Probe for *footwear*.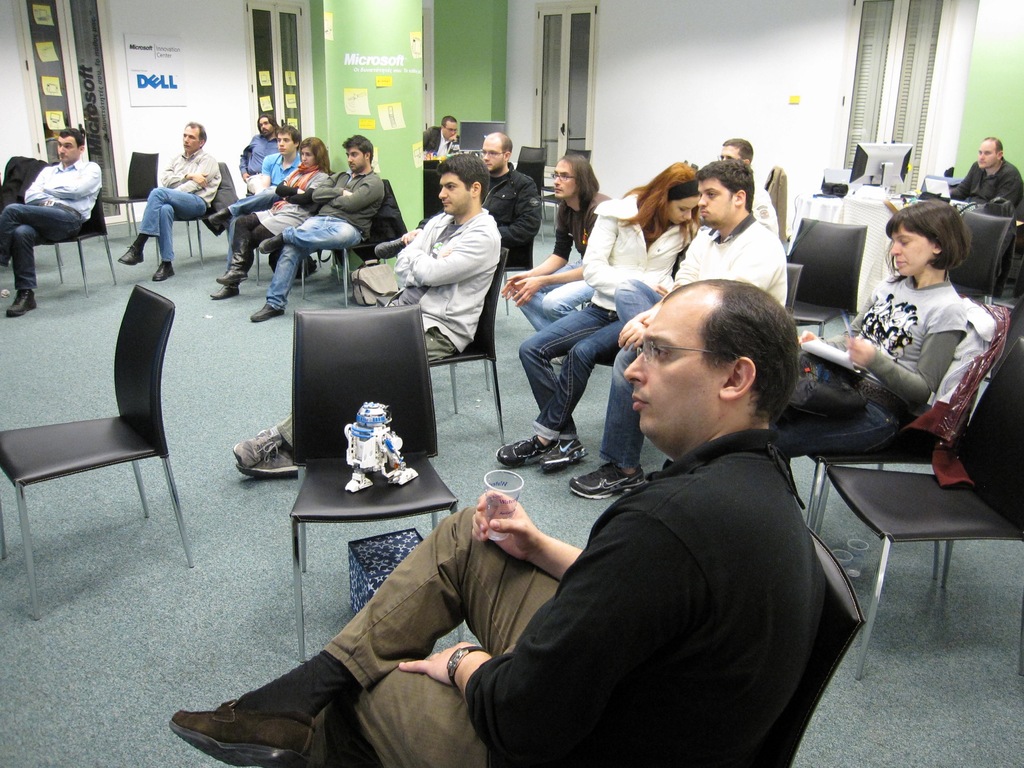
Probe result: pyautogui.locateOnScreen(572, 462, 646, 498).
